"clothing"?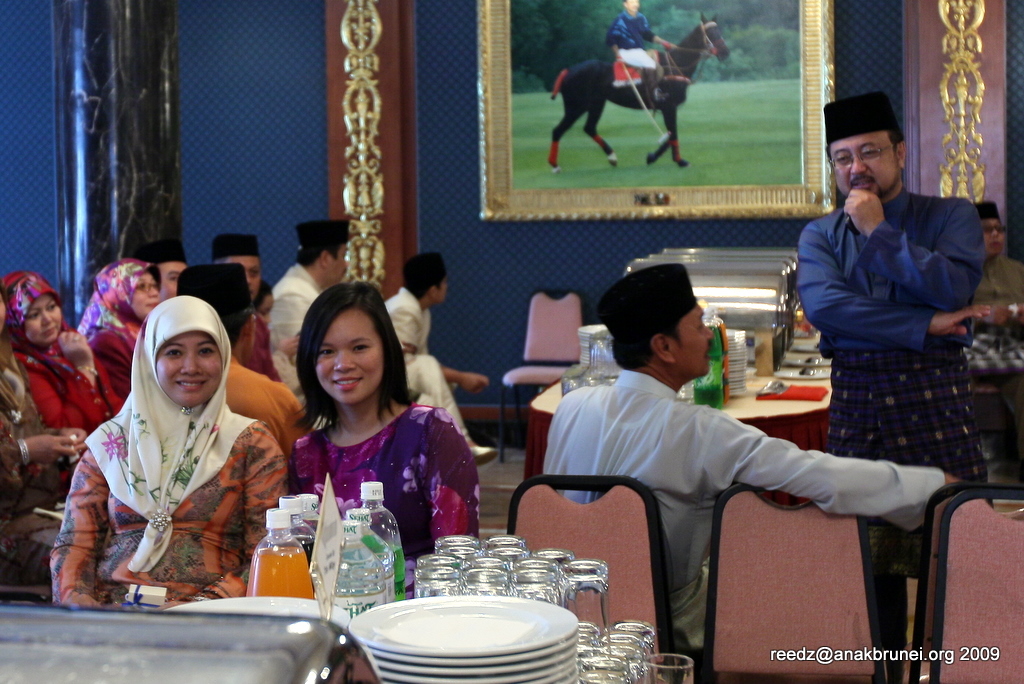
left=787, top=130, right=999, bottom=545
